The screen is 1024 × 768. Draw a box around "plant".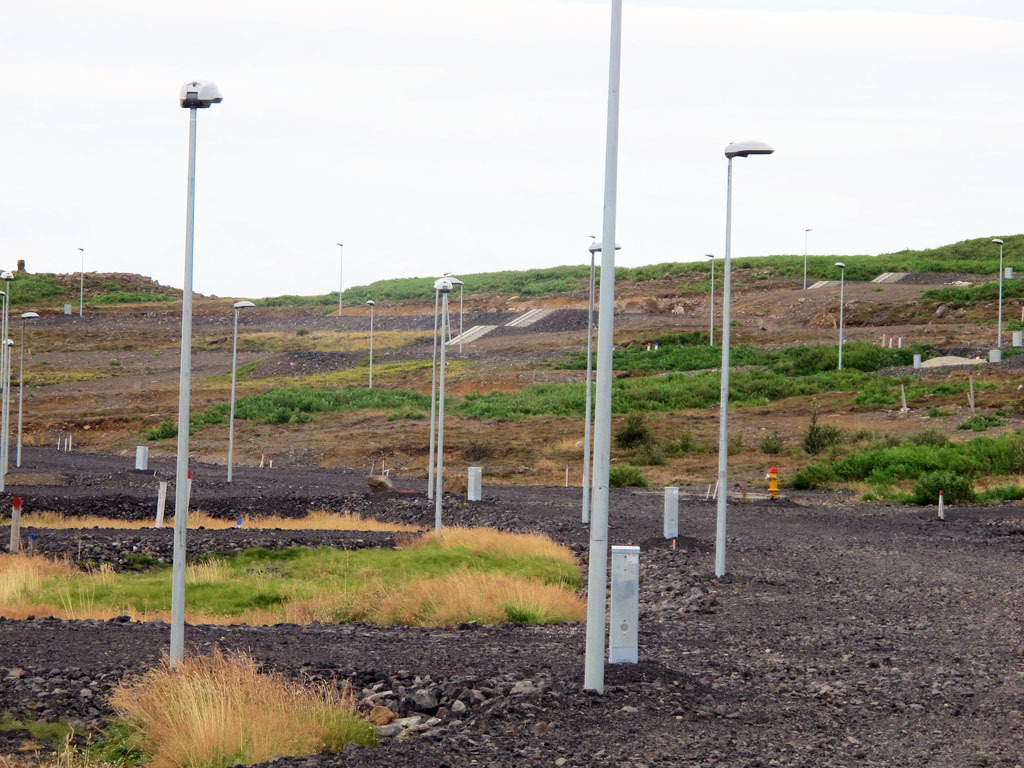
detection(131, 323, 1021, 435).
